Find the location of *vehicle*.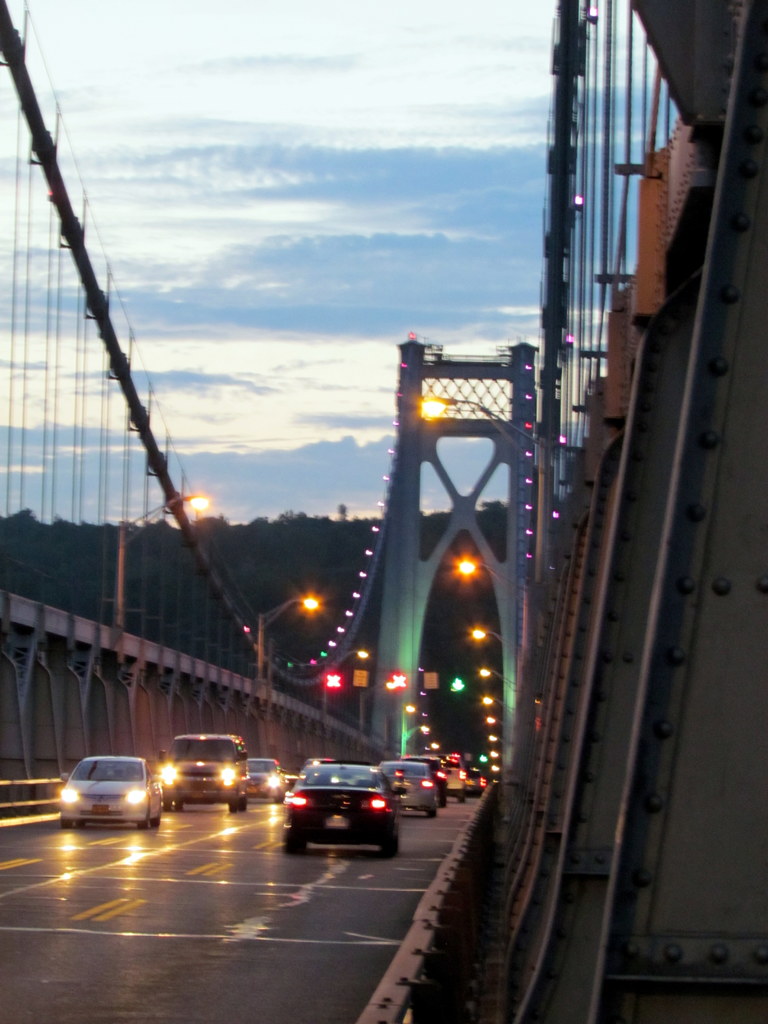
Location: region(280, 765, 401, 844).
